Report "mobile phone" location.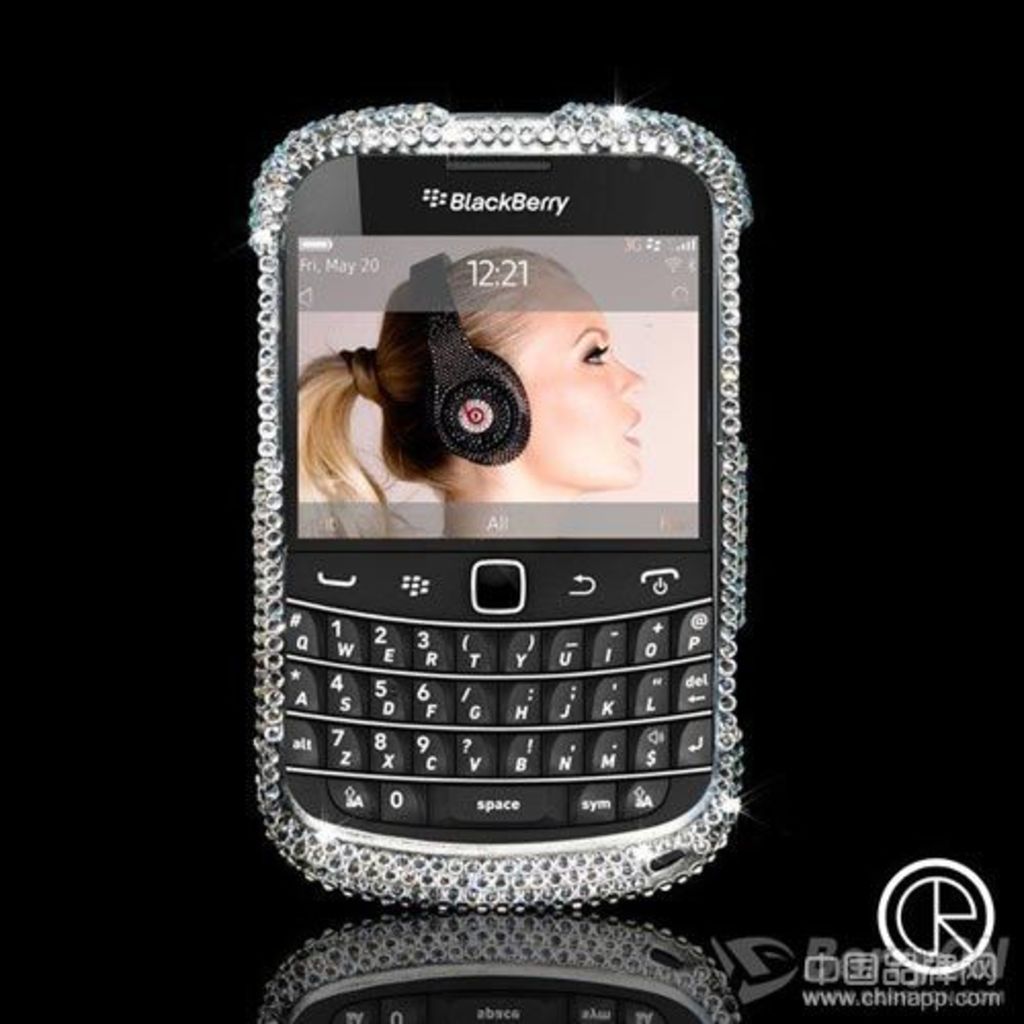
Report: {"left": 250, "top": 102, "right": 756, "bottom": 897}.
